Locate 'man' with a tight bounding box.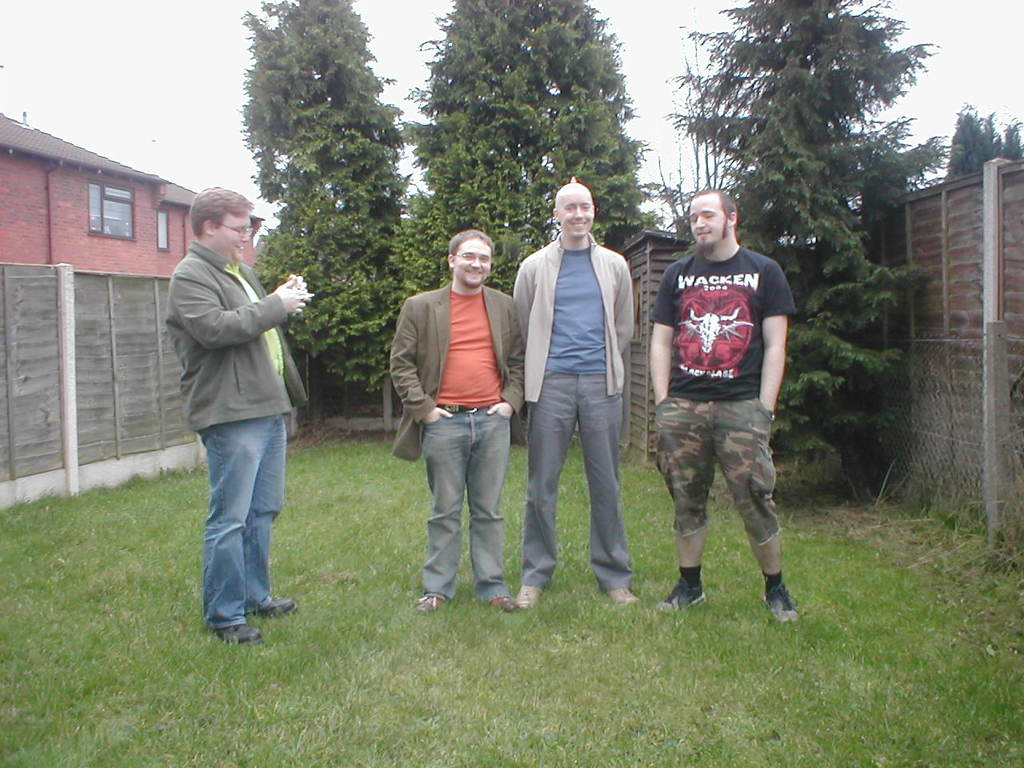
bbox(647, 191, 802, 626).
